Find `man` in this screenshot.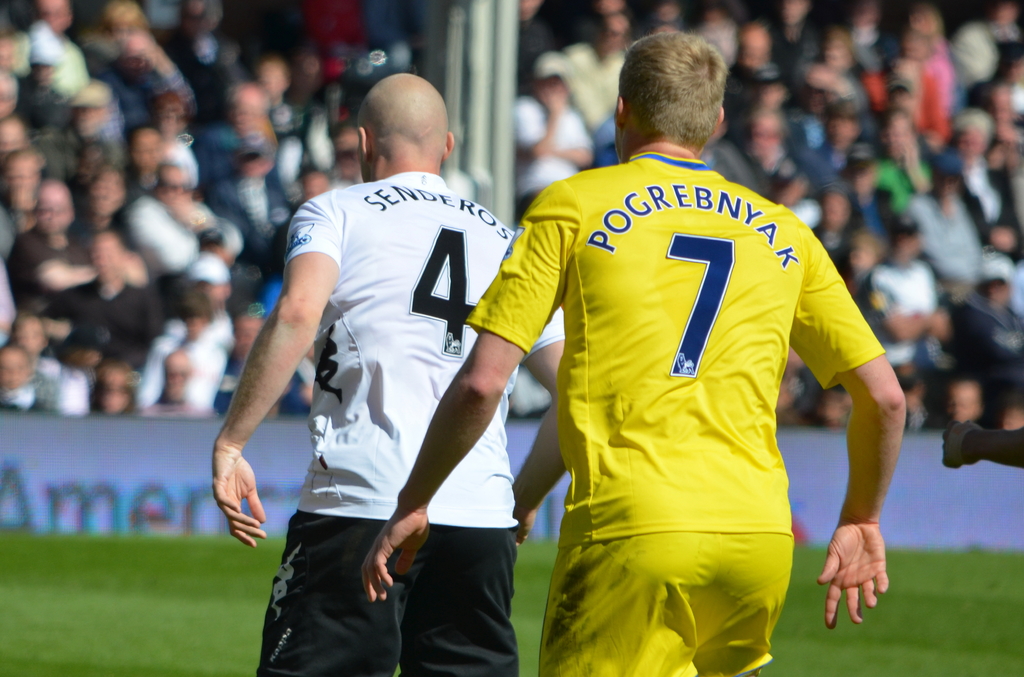
The bounding box for `man` is locate(220, 306, 299, 402).
